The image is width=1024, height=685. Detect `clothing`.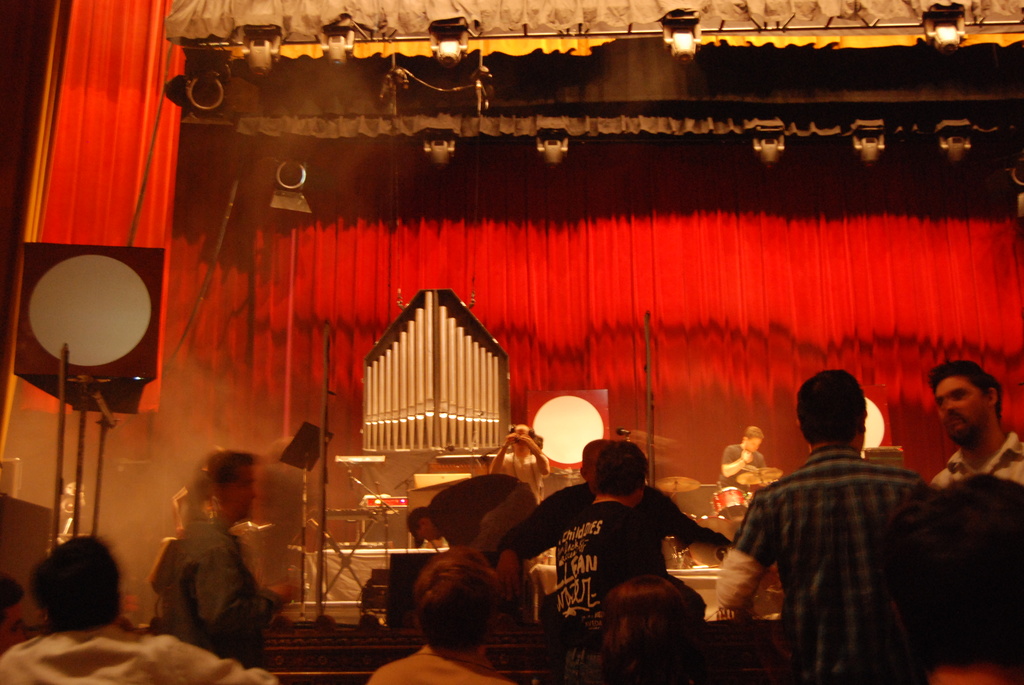
Detection: Rect(142, 523, 276, 675).
